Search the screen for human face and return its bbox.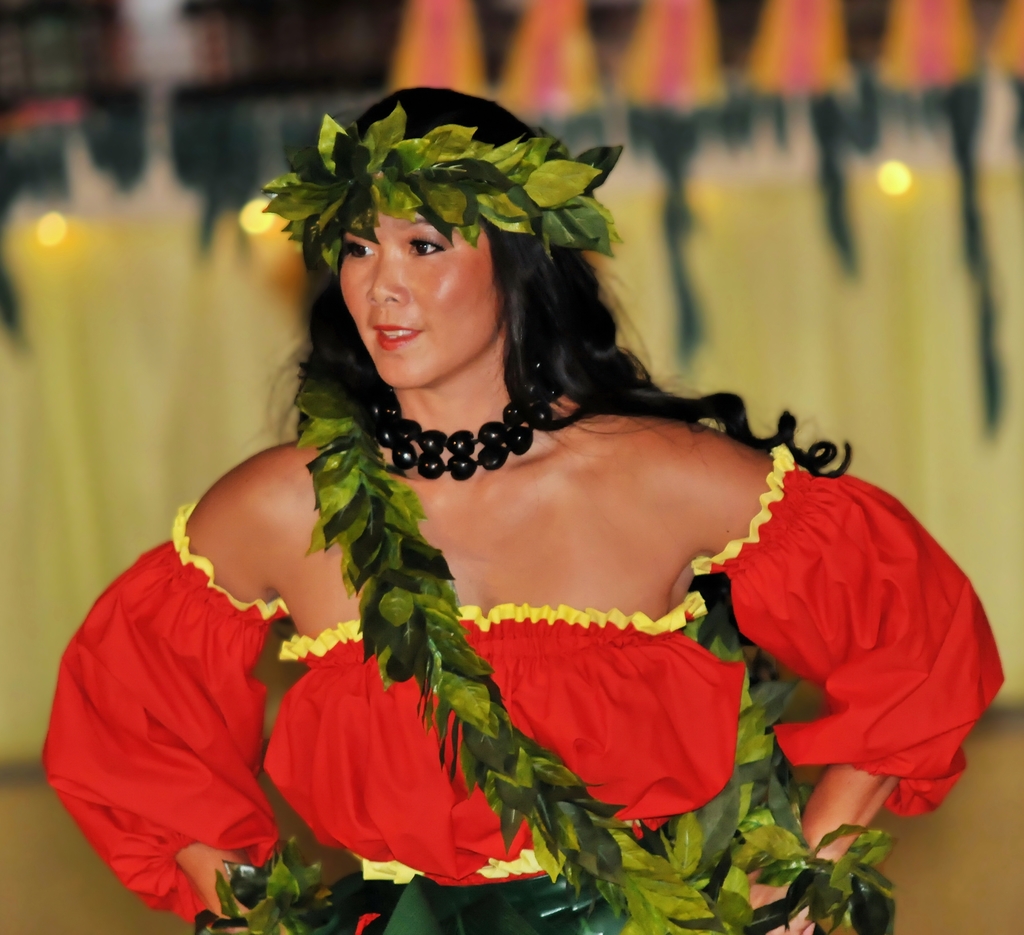
Found: Rect(340, 216, 502, 389).
